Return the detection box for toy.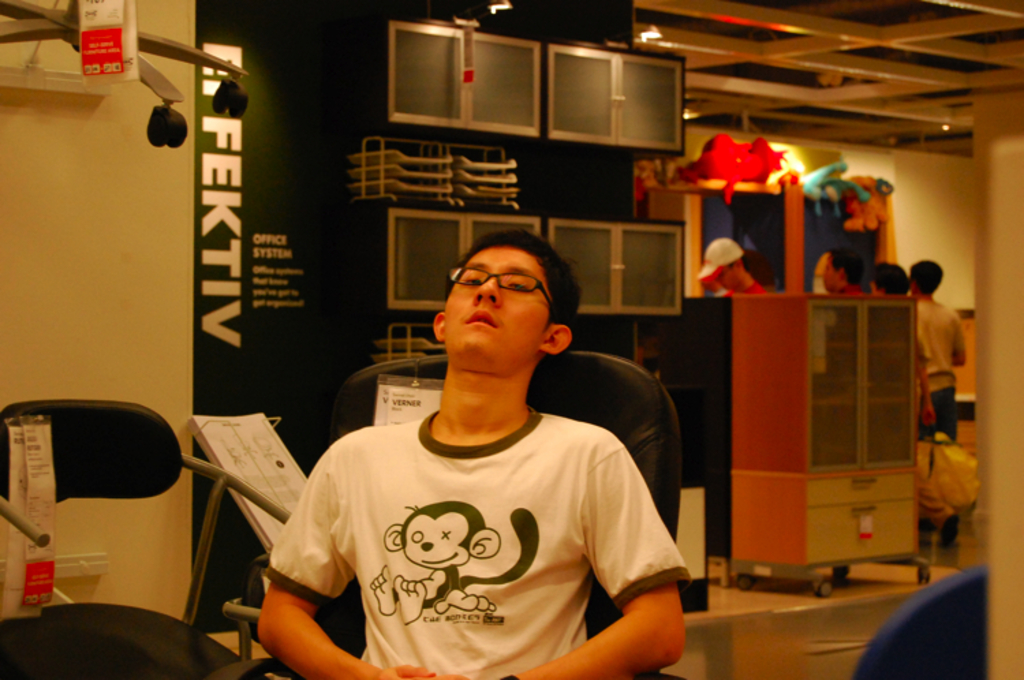
rect(844, 172, 890, 233).
